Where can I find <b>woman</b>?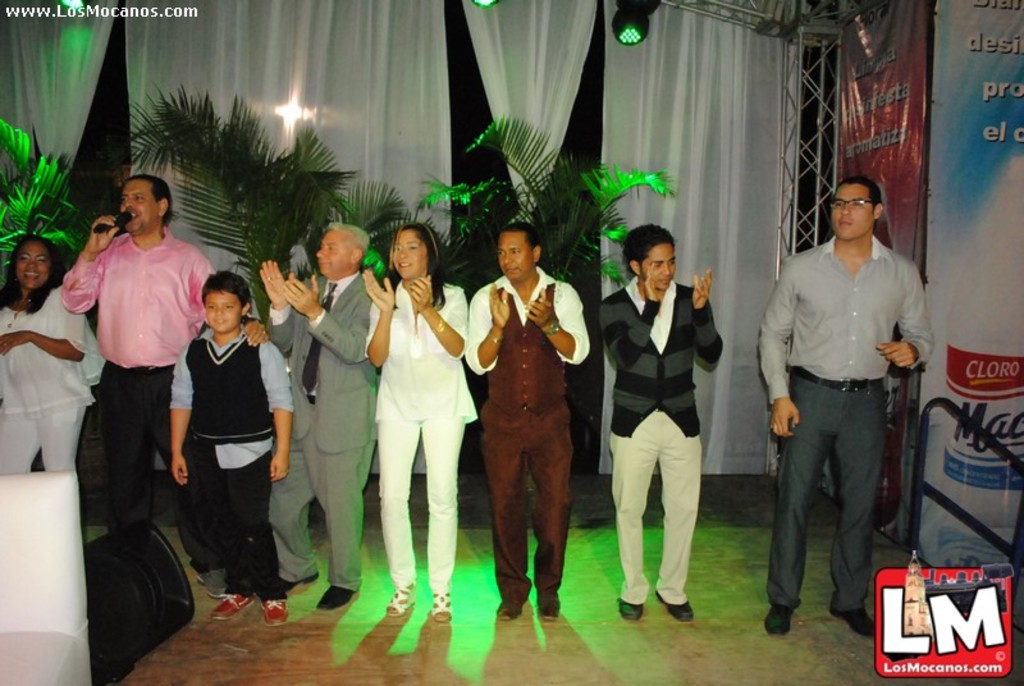
You can find it at box(358, 210, 463, 622).
